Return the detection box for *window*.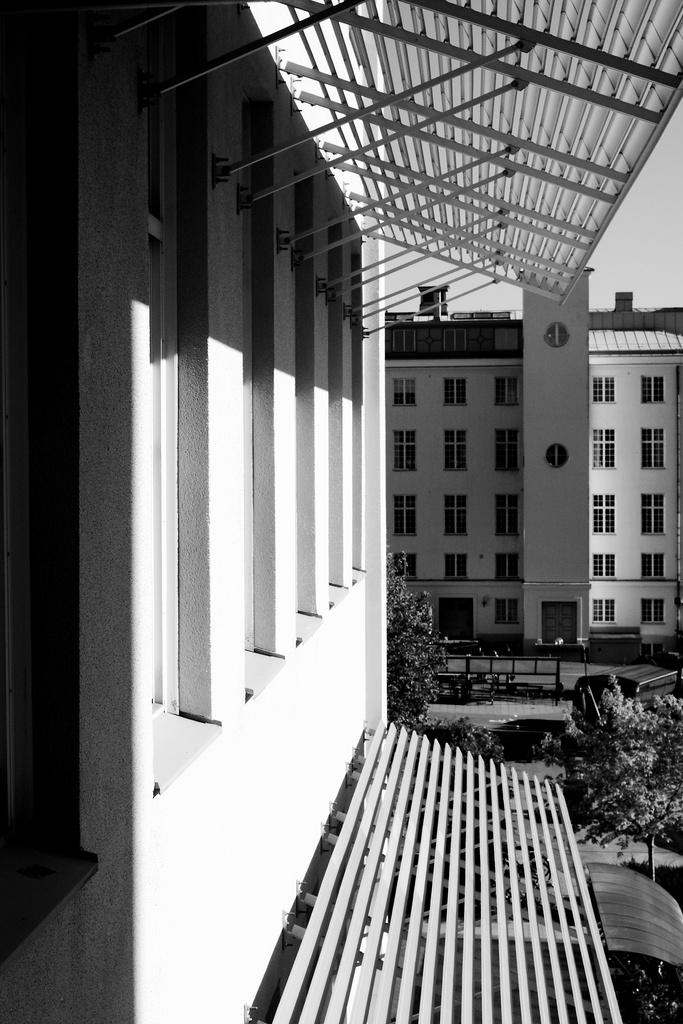
589,599,613,623.
